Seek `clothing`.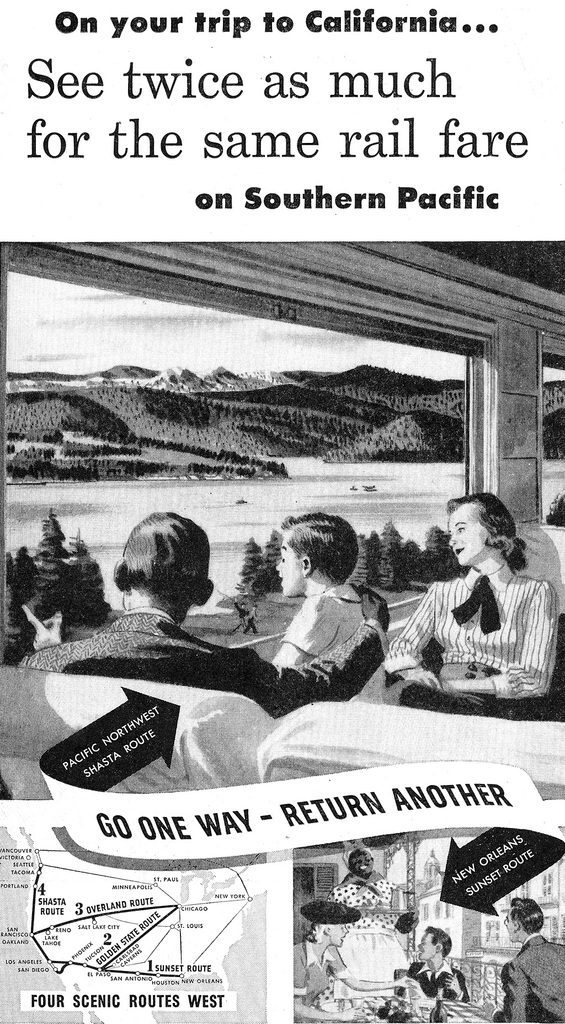
[381,548,555,698].
